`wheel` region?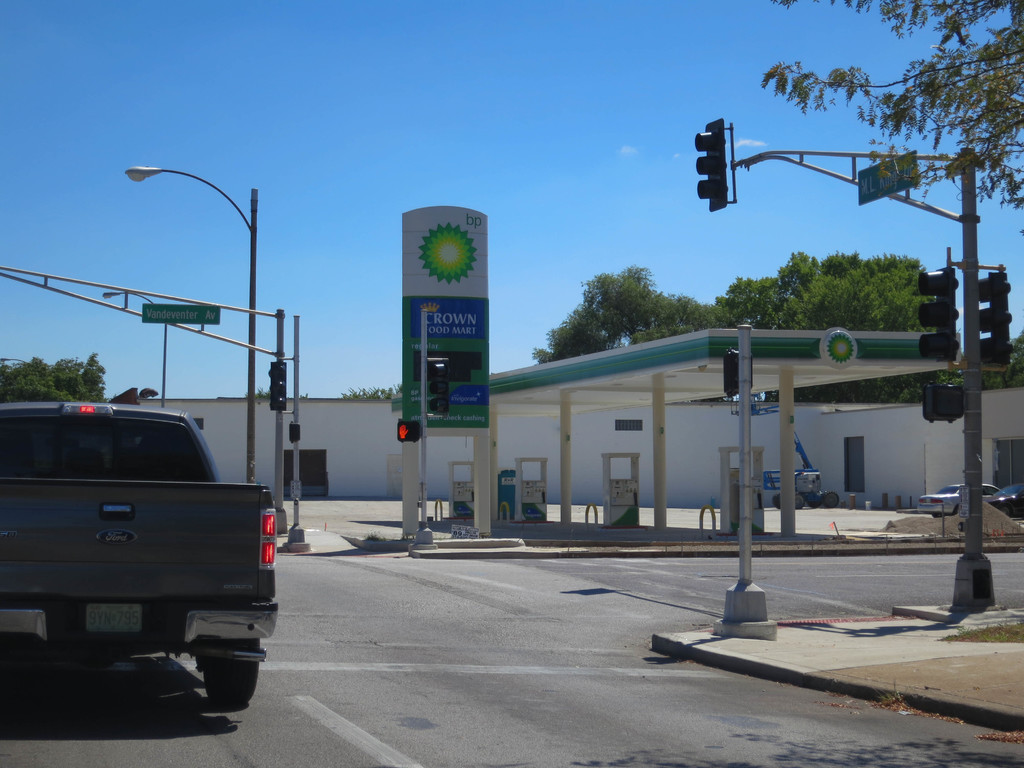
region(196, 633, 272, 710)
